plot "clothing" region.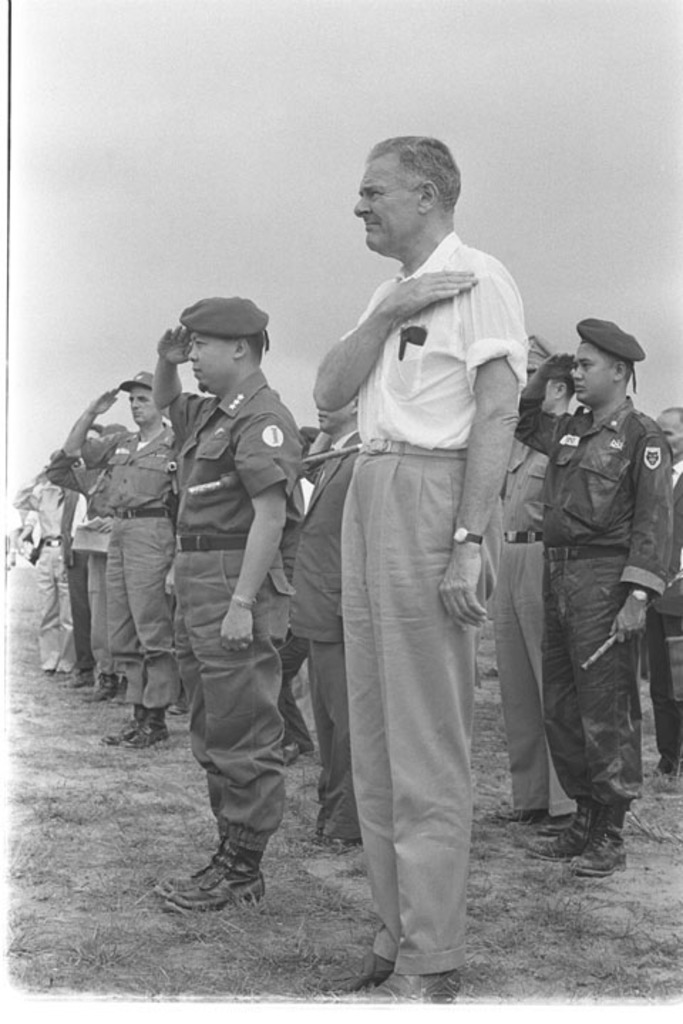
Plotted at <region>640, 434, 682, 764</region>.
